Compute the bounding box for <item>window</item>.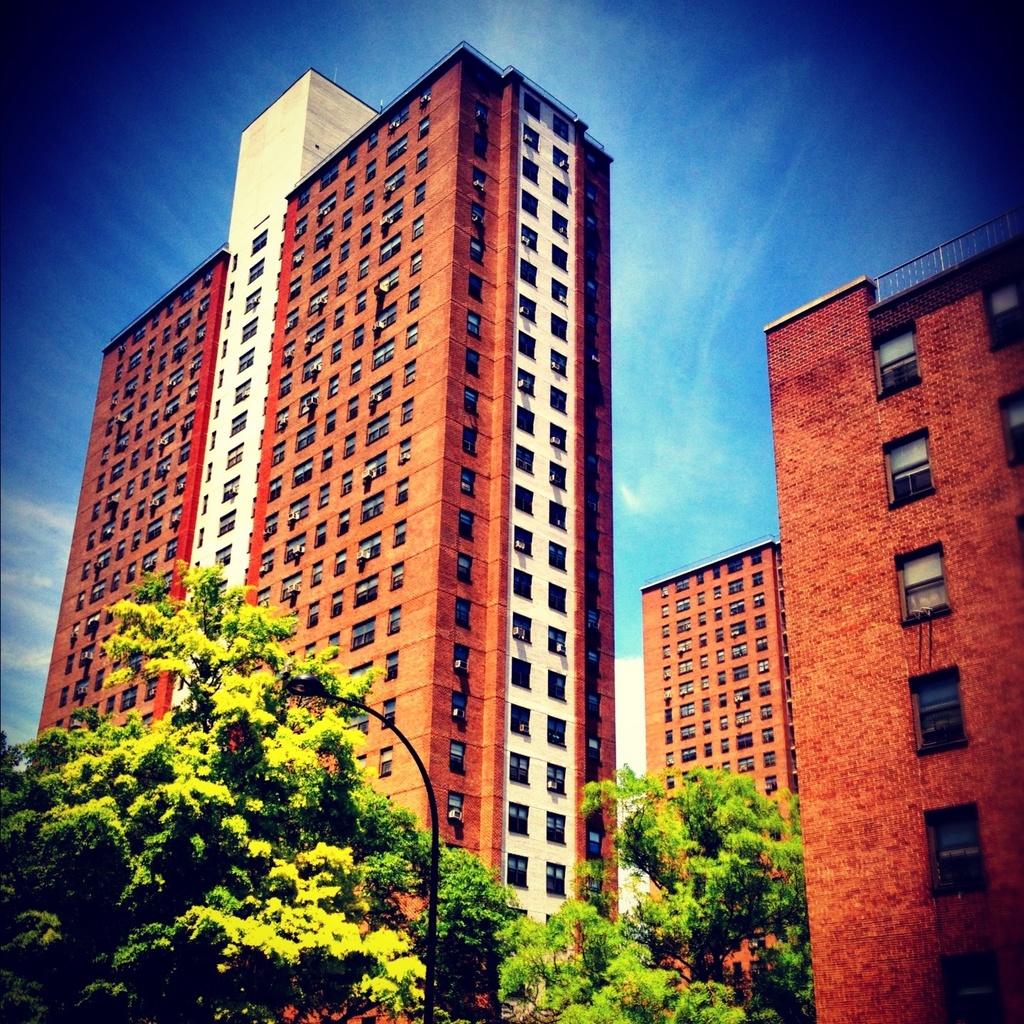
Rect(584, 243, 593, 260).
